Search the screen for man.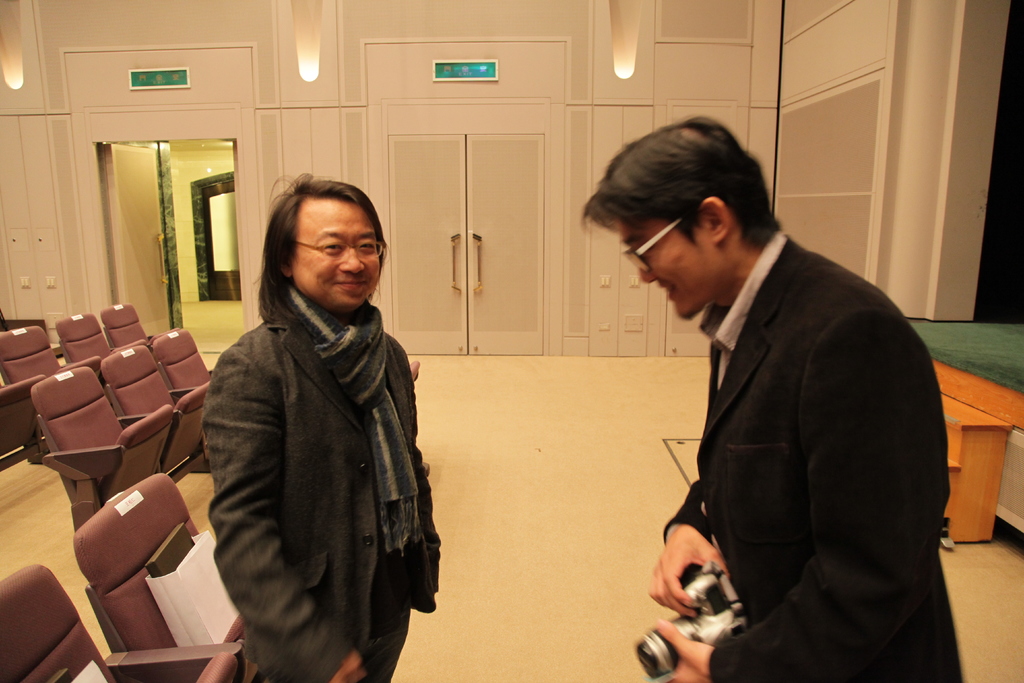
Found at box=[572, 123, 967, 682].
